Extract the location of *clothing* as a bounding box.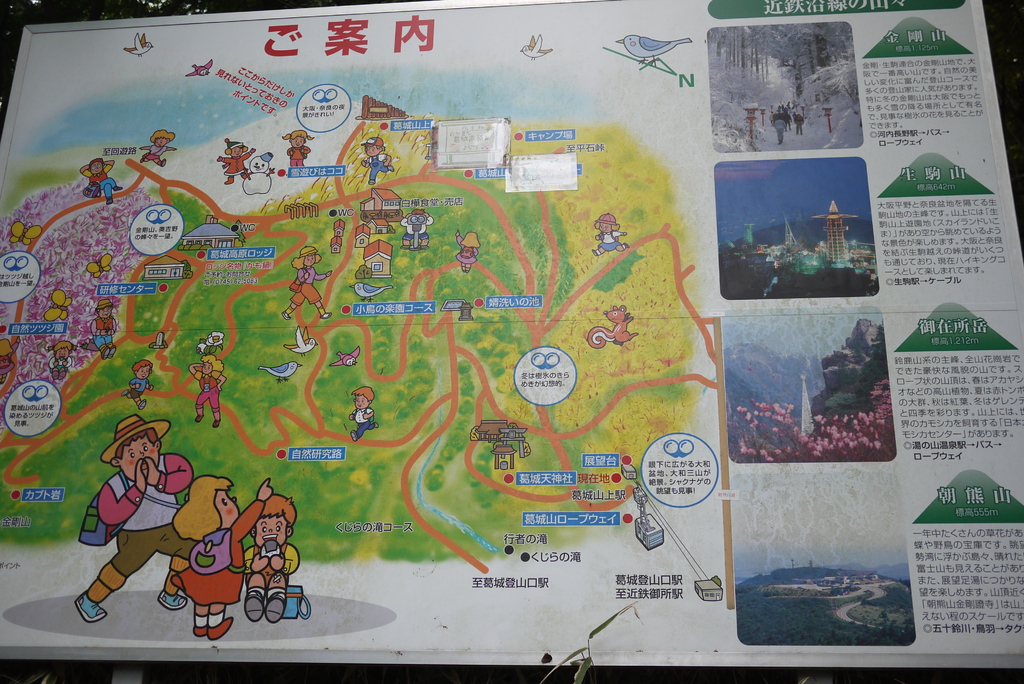
select_region(50, 357, 73, 371).
